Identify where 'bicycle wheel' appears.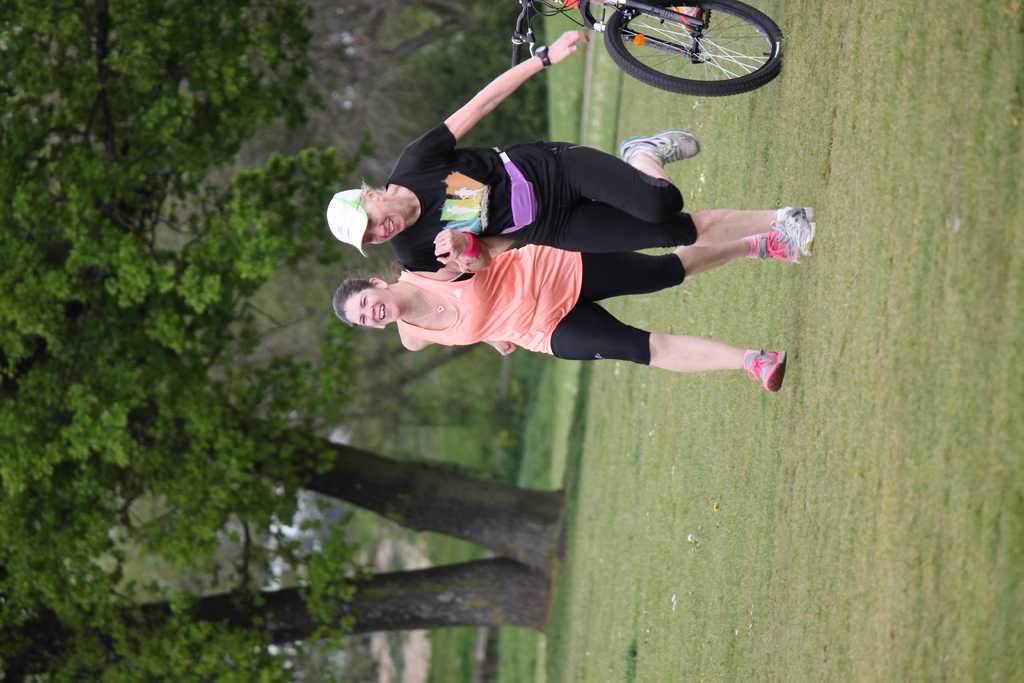
Appears at [x1=602, y1=0, x2=786, y2=99].
